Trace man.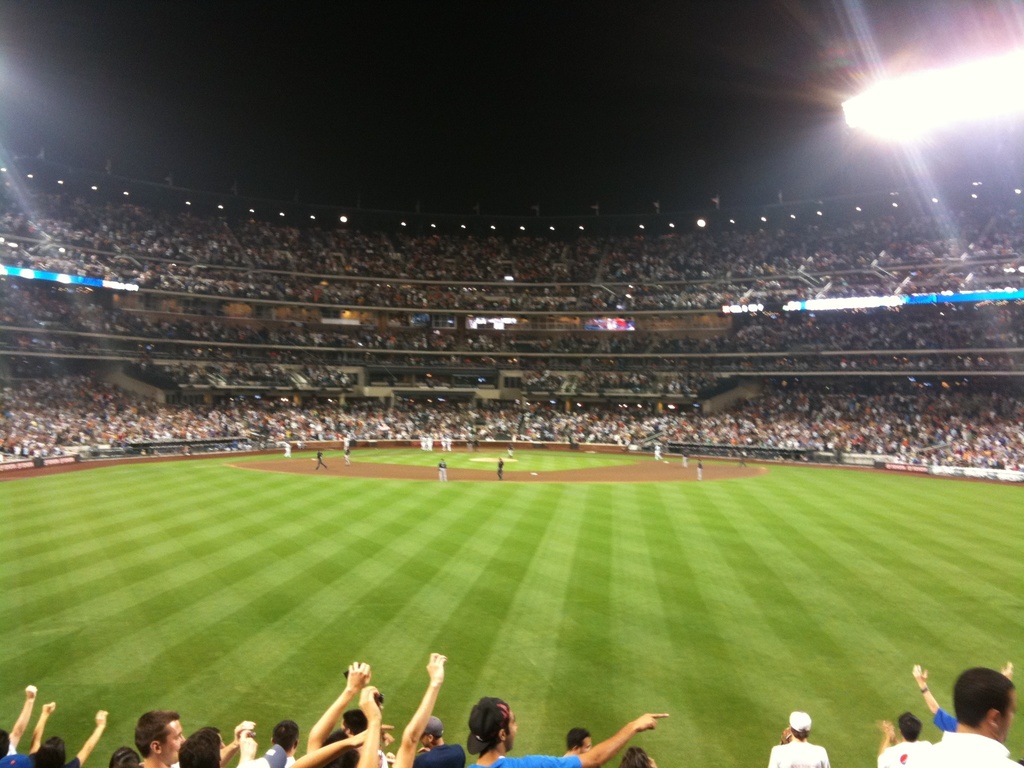
Traced to 559, 723, 593, 758.
